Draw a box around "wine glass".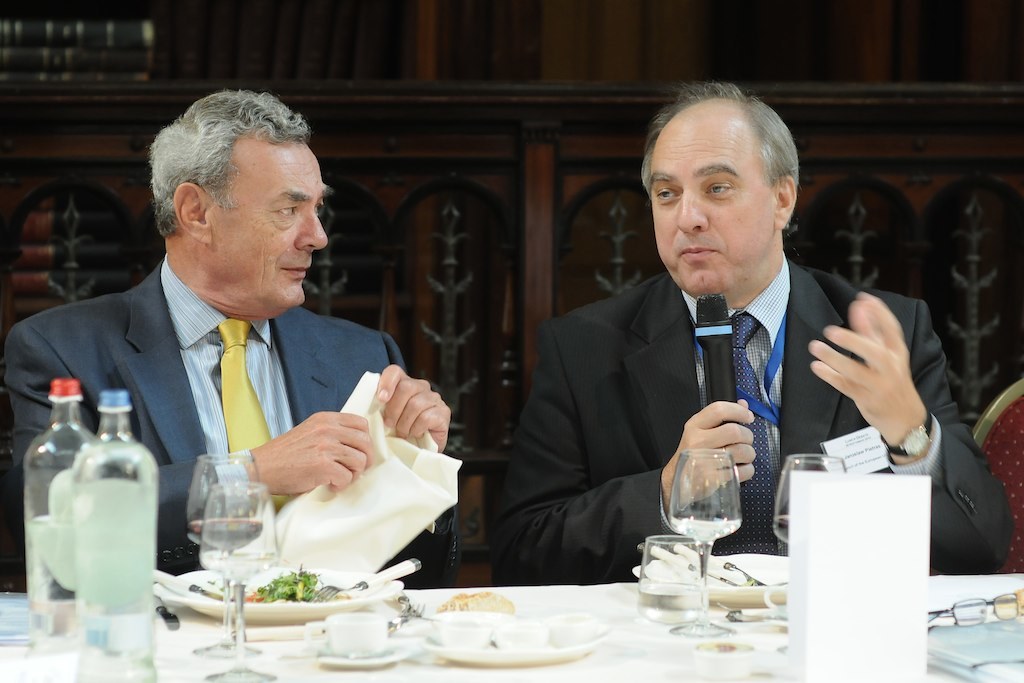
[666, 443, 737, 642].
